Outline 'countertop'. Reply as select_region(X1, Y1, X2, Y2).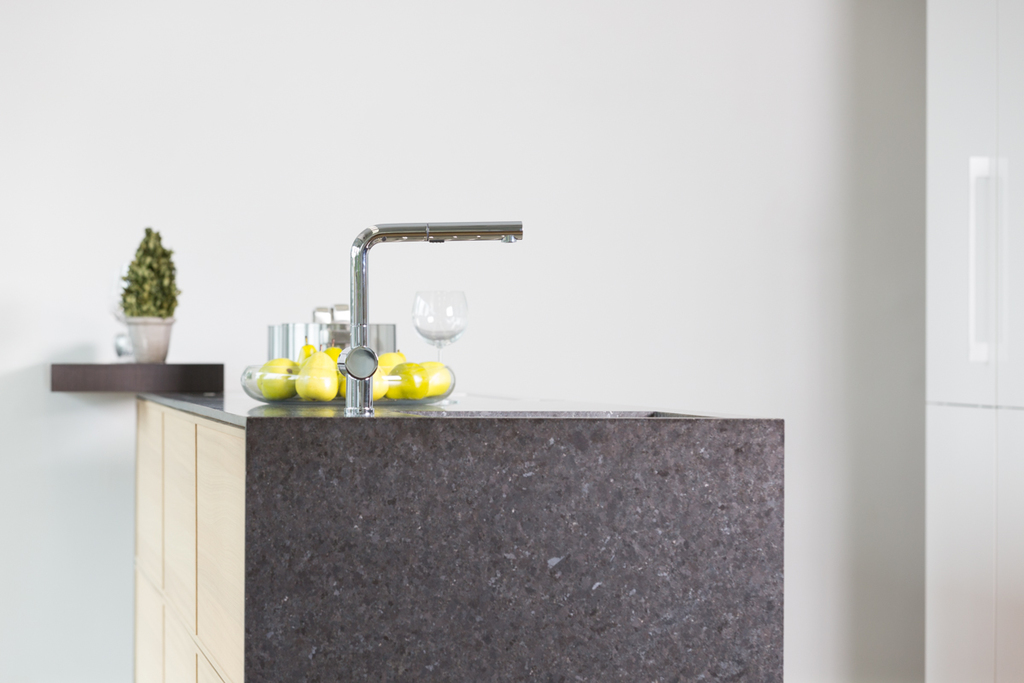
select_region(119, 224, 790, 441).
